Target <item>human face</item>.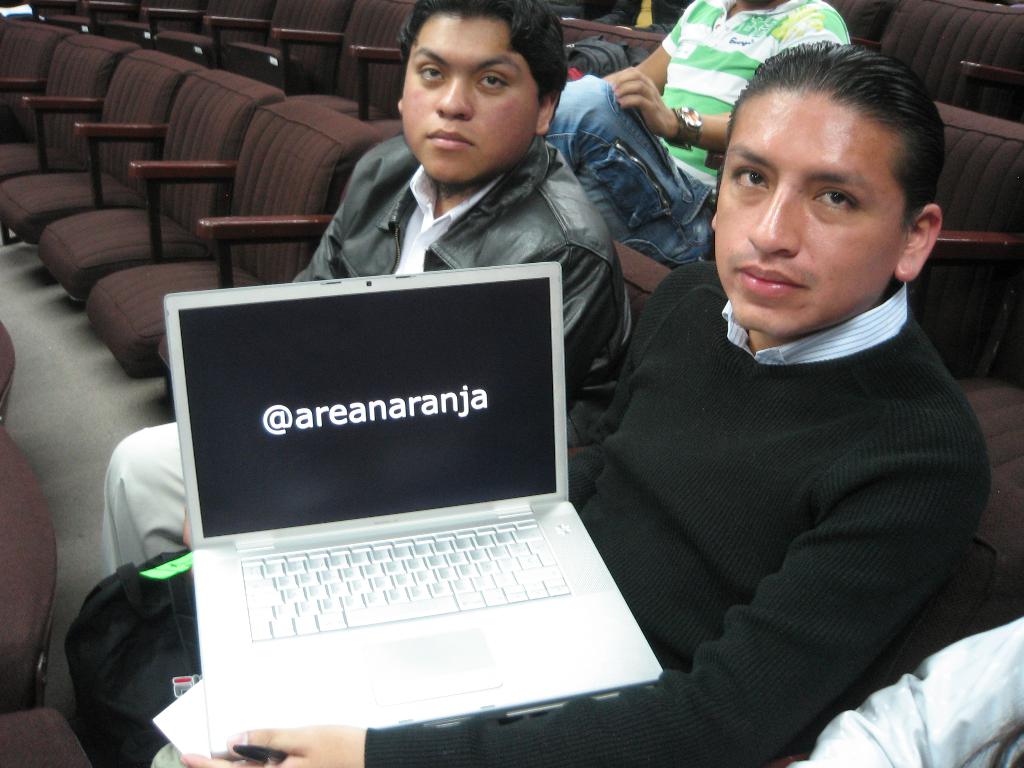
Target region: 400:11:534:186.
